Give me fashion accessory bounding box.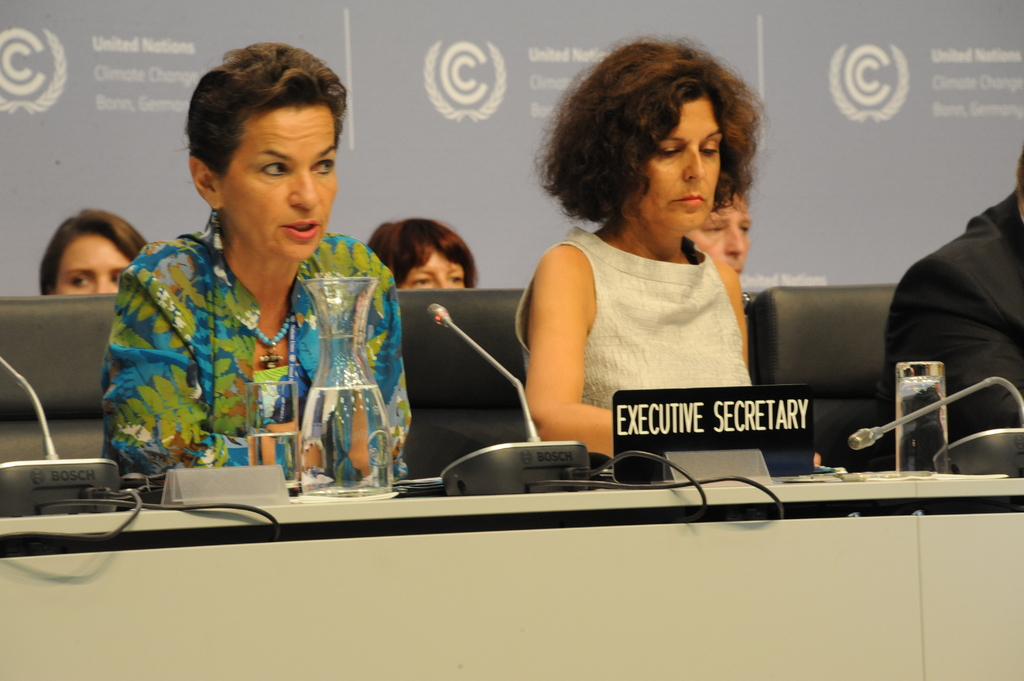
<box>252,313,296,369</box>.
